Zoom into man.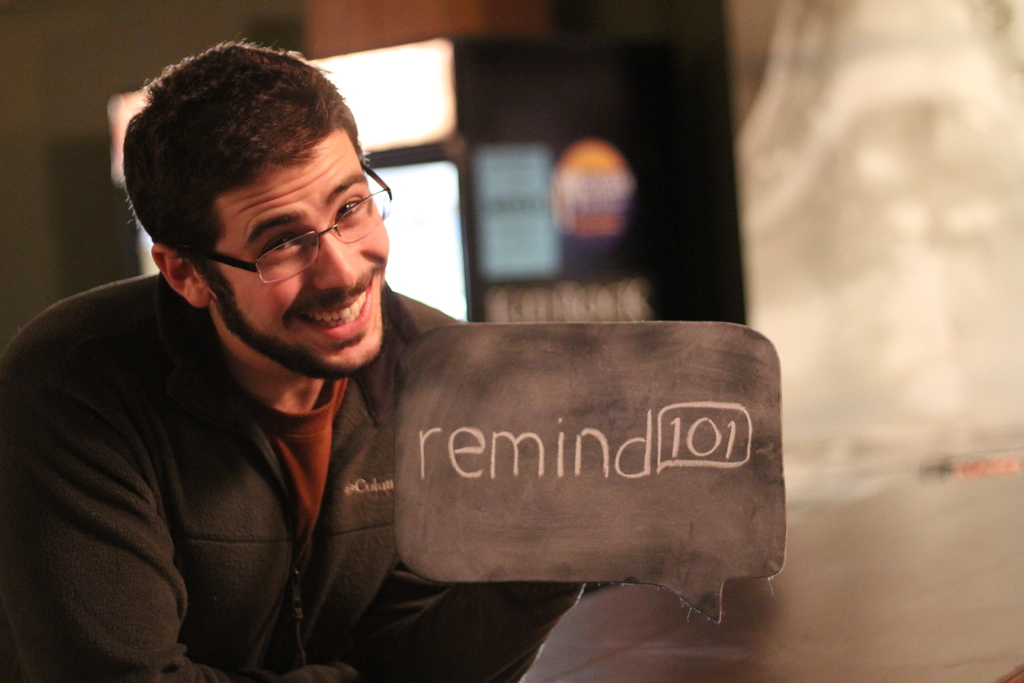
Zoom target: <bbox>7, 51, 721, 682</bbox>.
